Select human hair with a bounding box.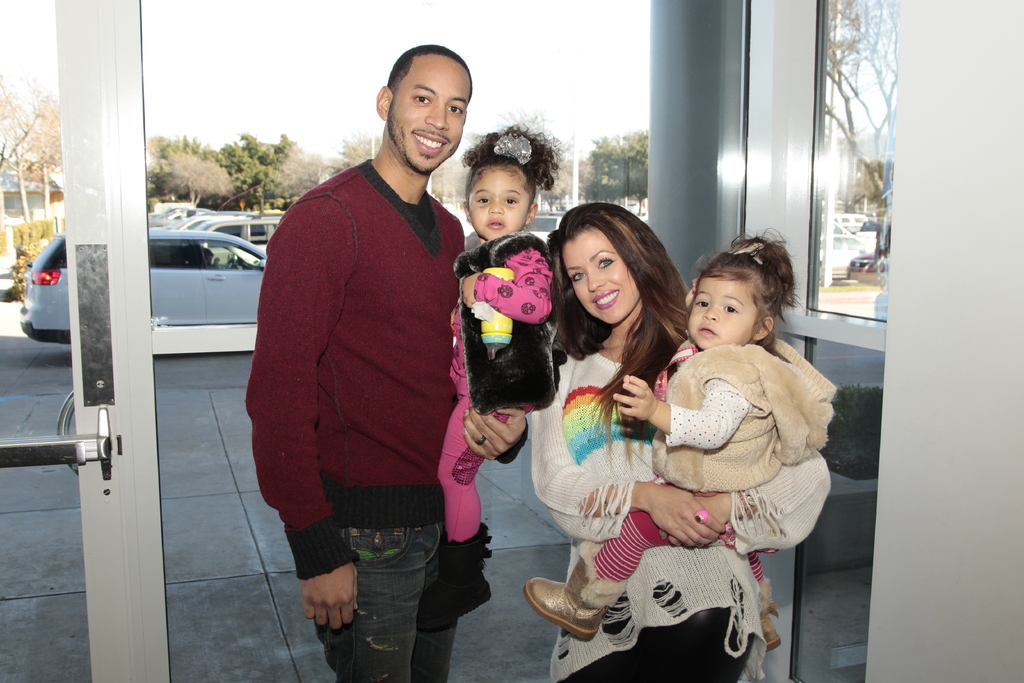
461 115 568 190.
